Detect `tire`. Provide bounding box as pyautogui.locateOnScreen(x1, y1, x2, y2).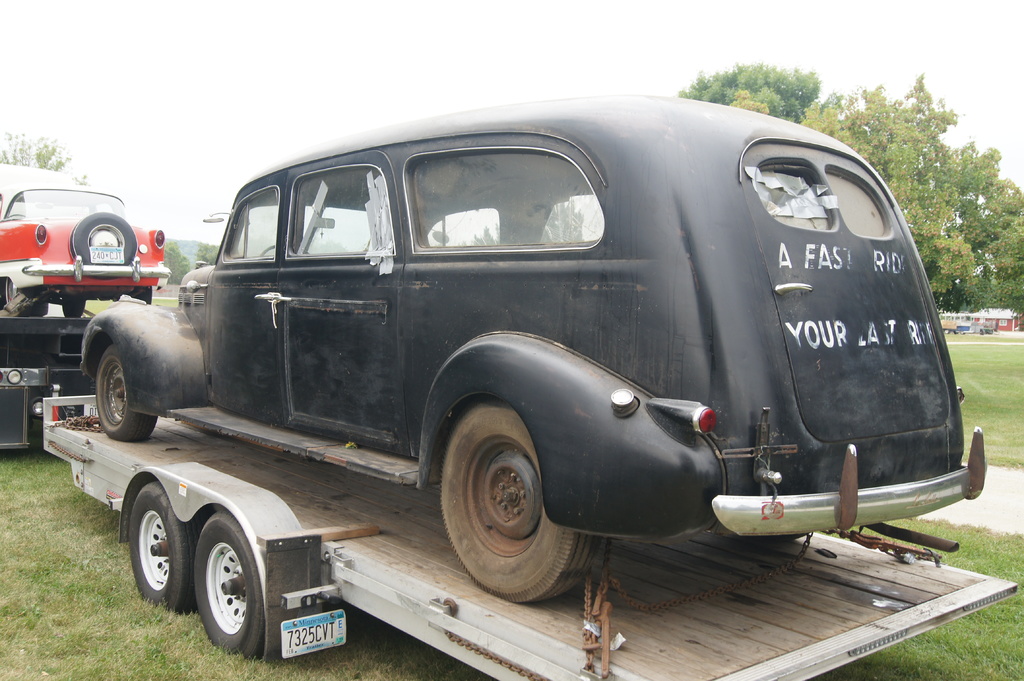
pyautogui.locateOnScreen(93, 344, 156, 442).
